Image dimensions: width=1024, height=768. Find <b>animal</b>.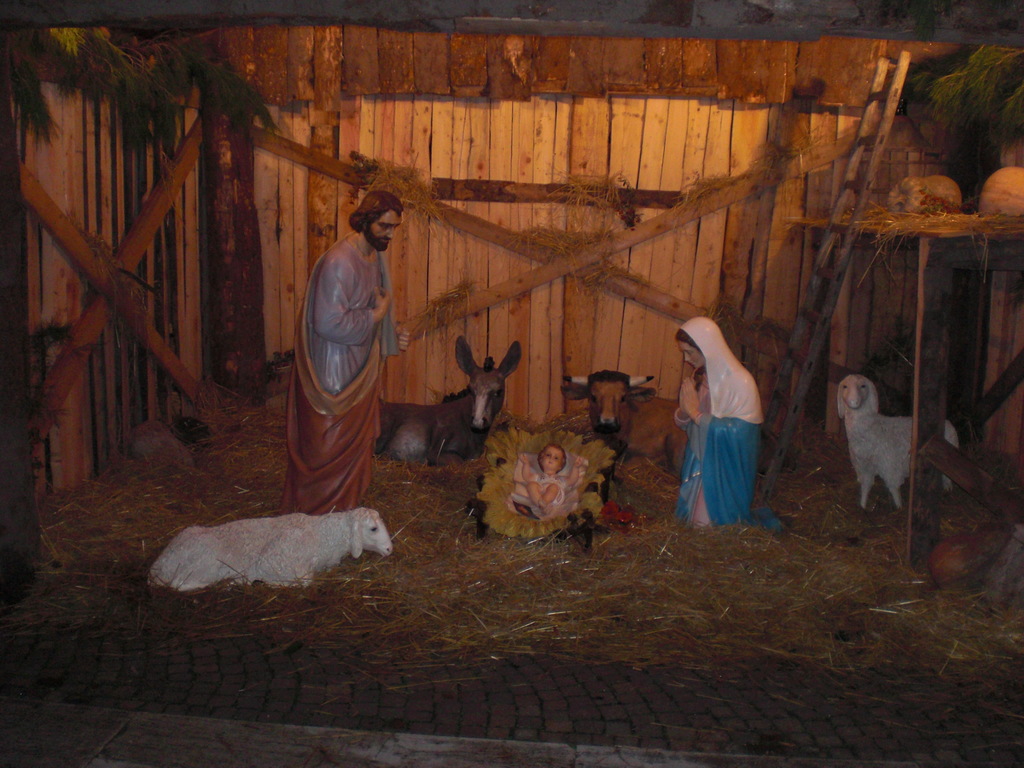
<box>154,514,389,584</box>.
